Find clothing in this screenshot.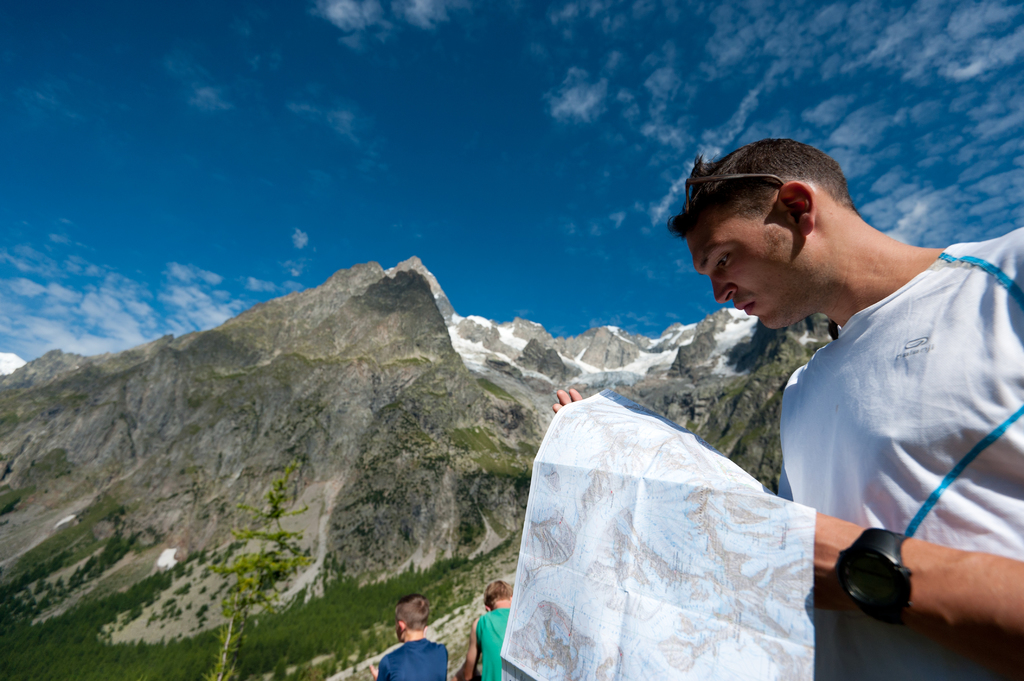
The bounding box for clothing is l=758, t=197, r=1023, b=615.
